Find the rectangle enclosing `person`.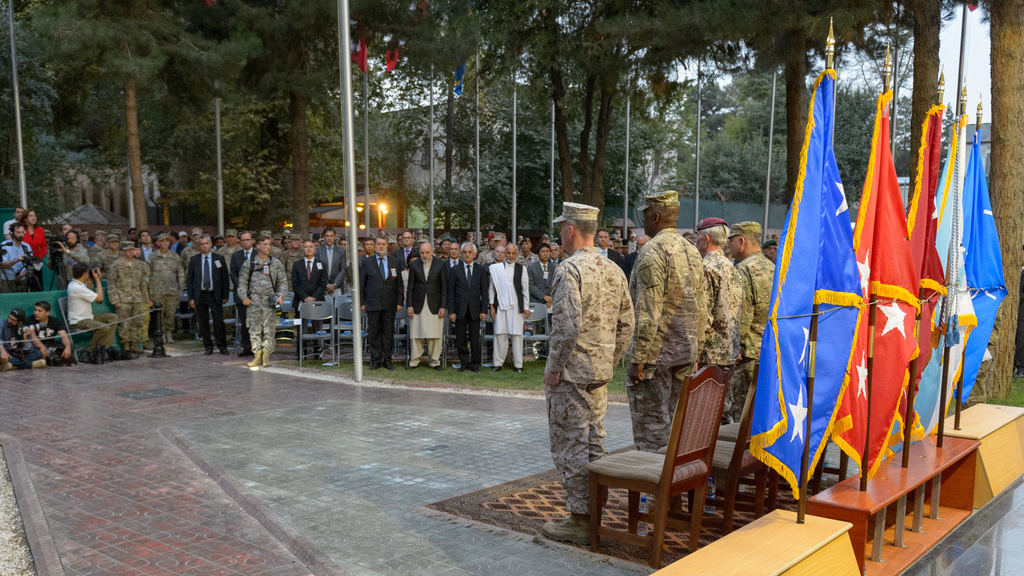
region(179, 250, 237, 352).
